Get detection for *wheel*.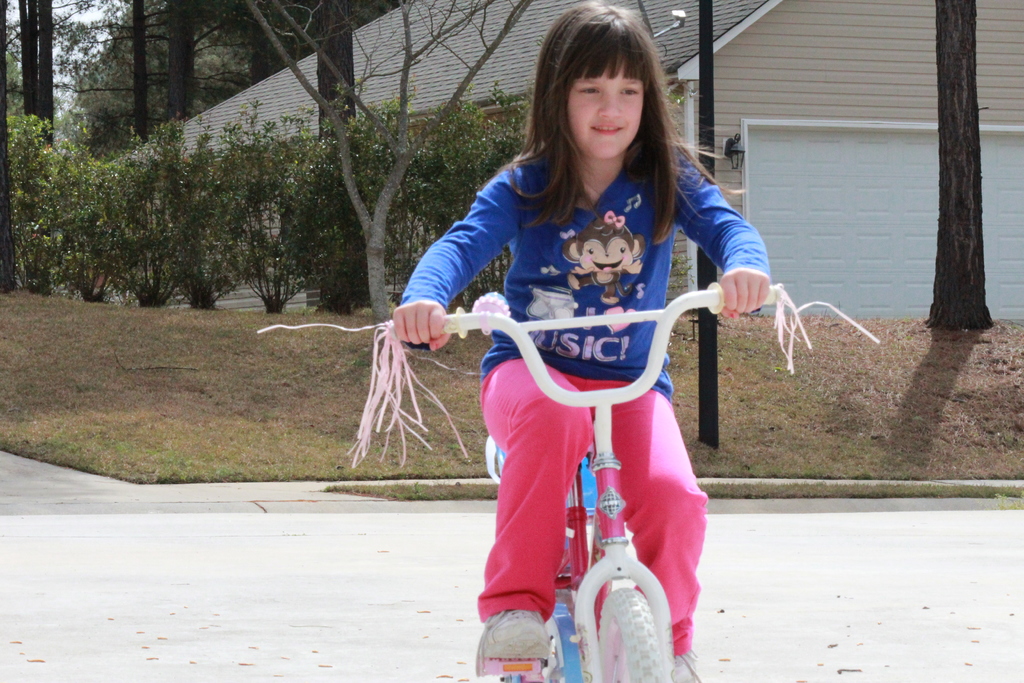
Detection: 600 581 661 682.
